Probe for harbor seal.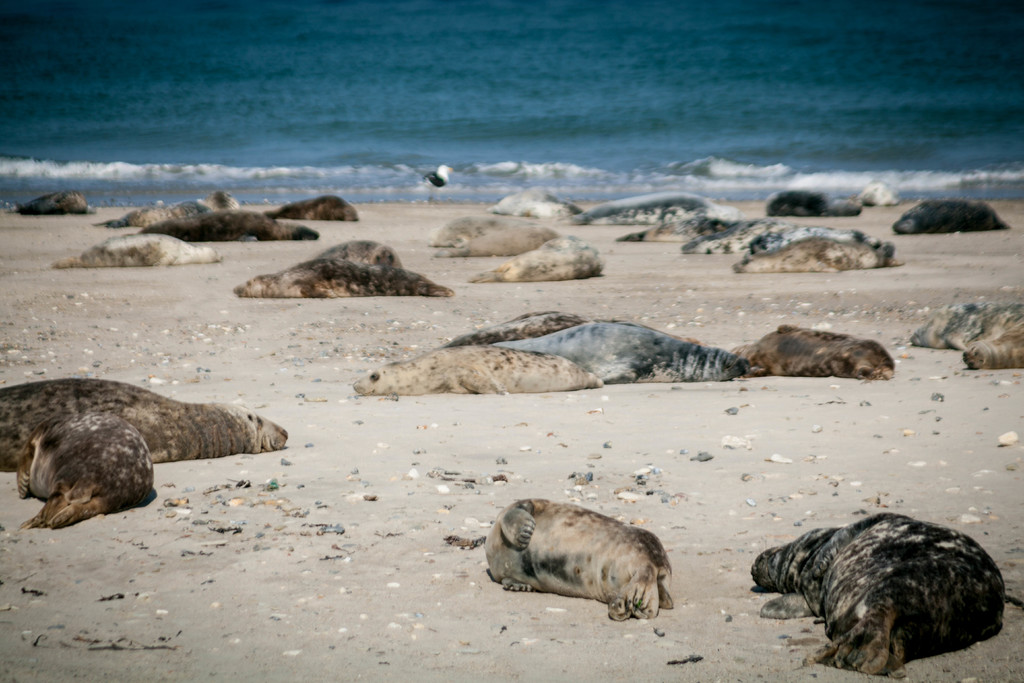
Probe result: 484,505,700,621.
